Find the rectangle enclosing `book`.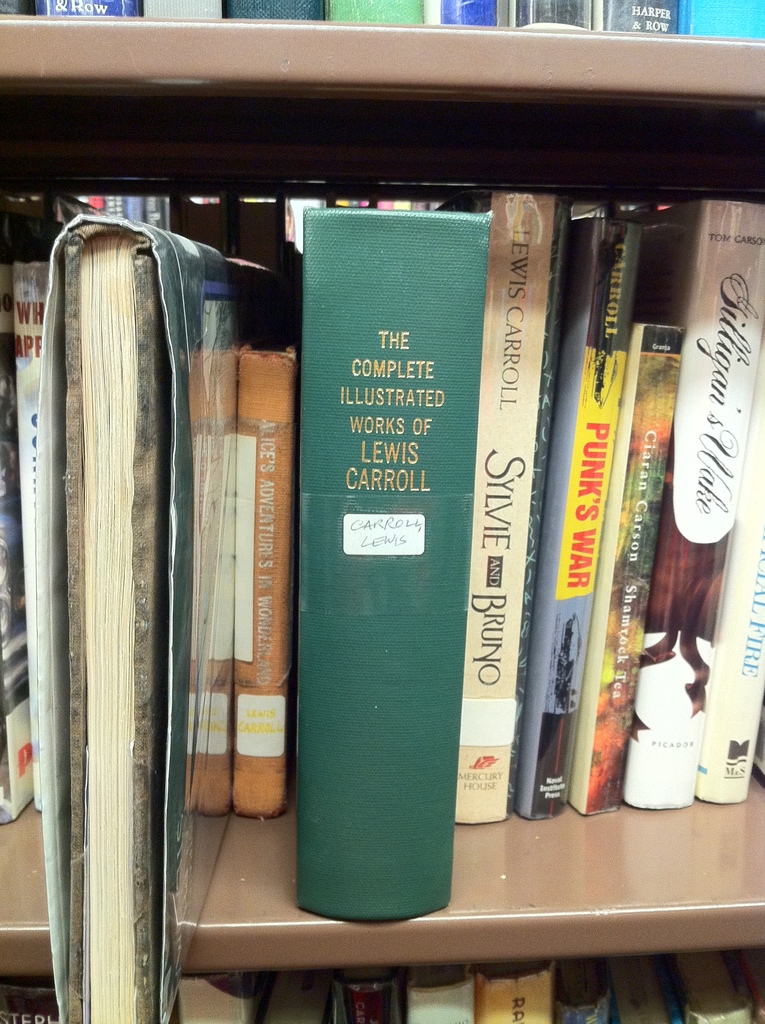
pyautogui.locateOnScreen(294, 207, 483, 904).
